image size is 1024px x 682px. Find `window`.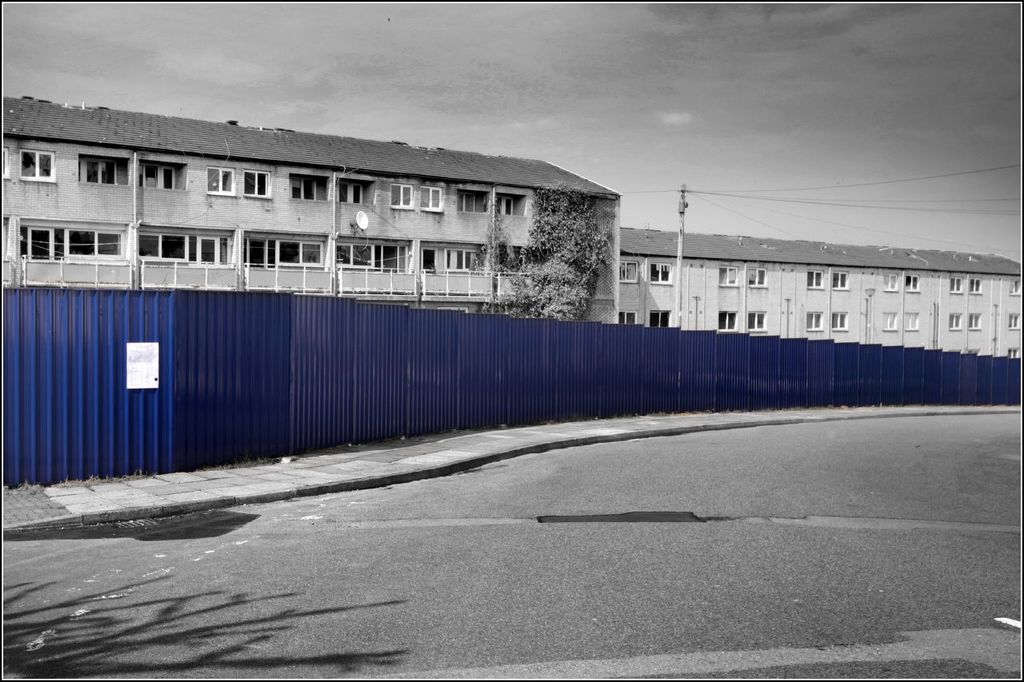
locate(422, 253, 485, 272).
